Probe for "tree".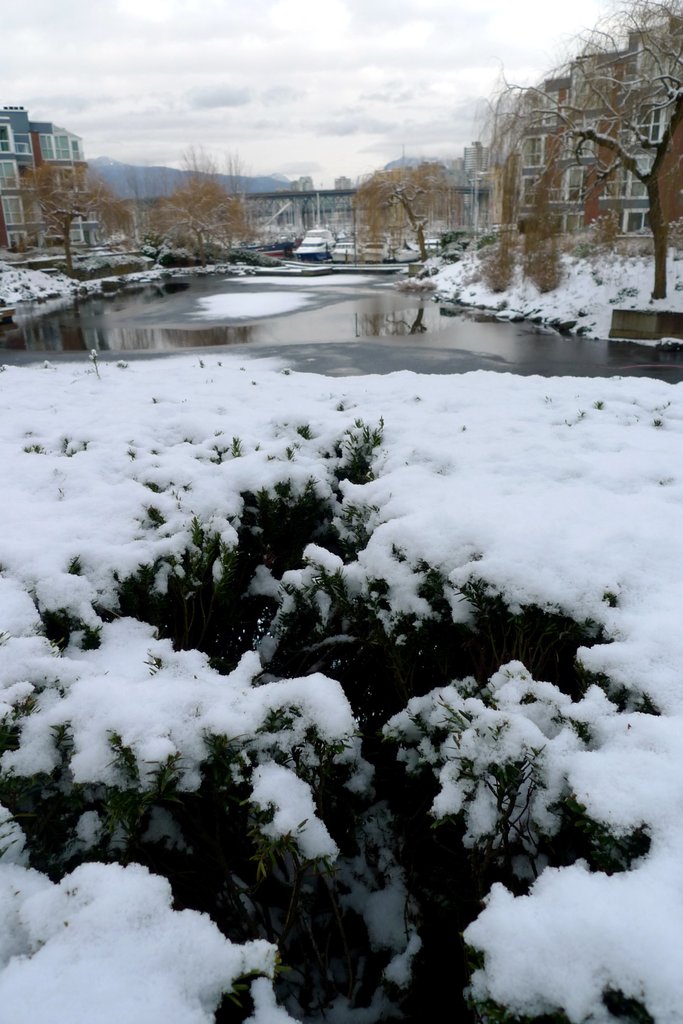
Probe result: 10 166 136 272.
